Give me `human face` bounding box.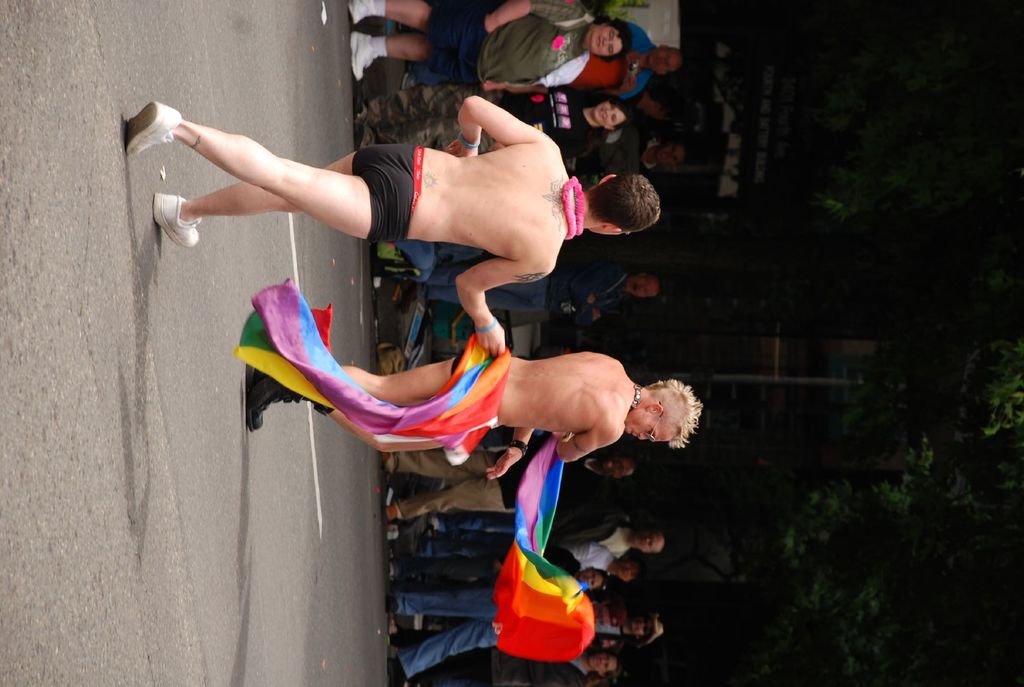
rect(645, 50, 679, 74).
